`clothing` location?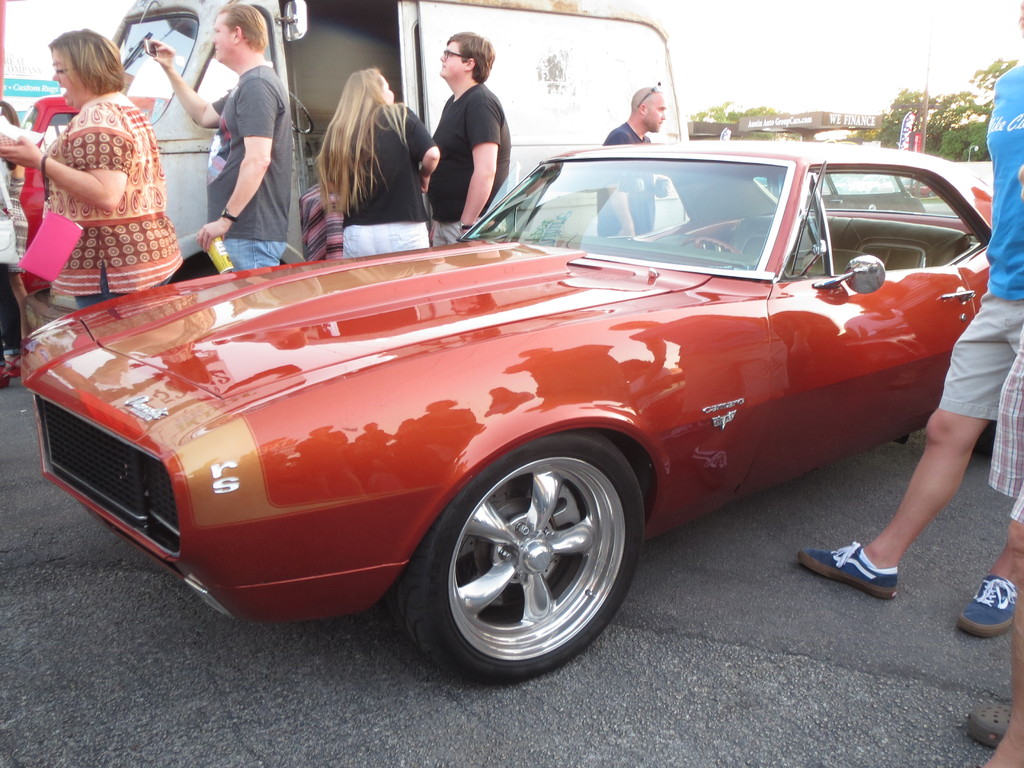
region(217, 239, 285, 265)
